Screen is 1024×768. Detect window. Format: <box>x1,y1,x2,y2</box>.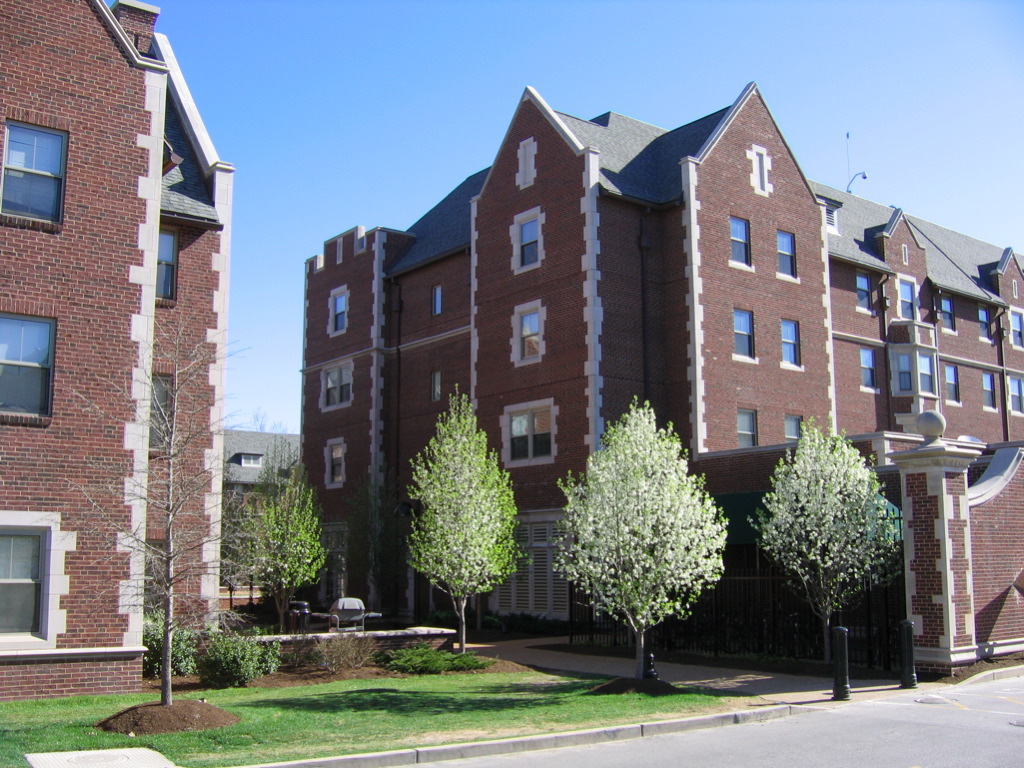
<box>775,320,800,371</box>.
